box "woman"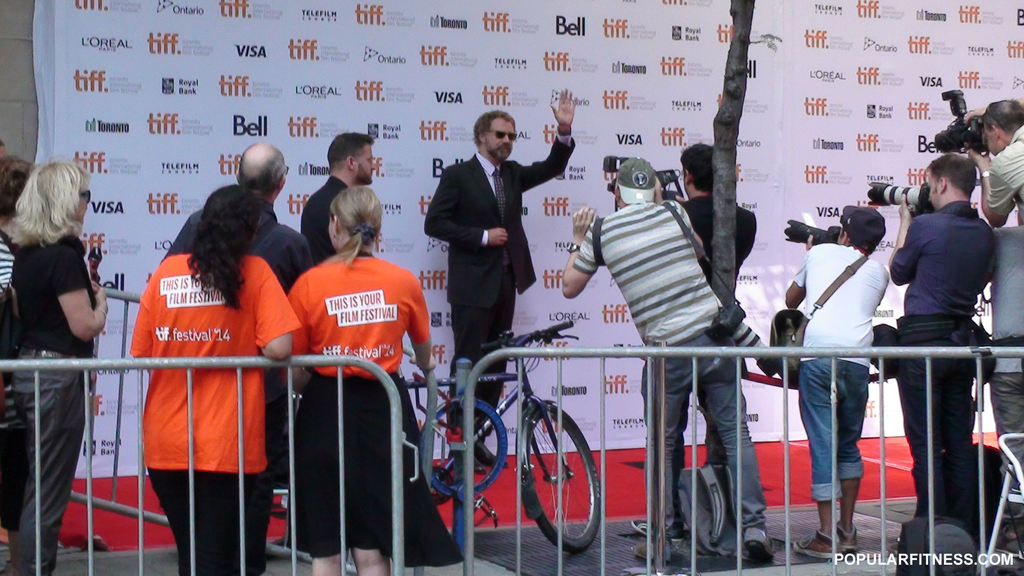
Rect(4, 152, 111, 564)
